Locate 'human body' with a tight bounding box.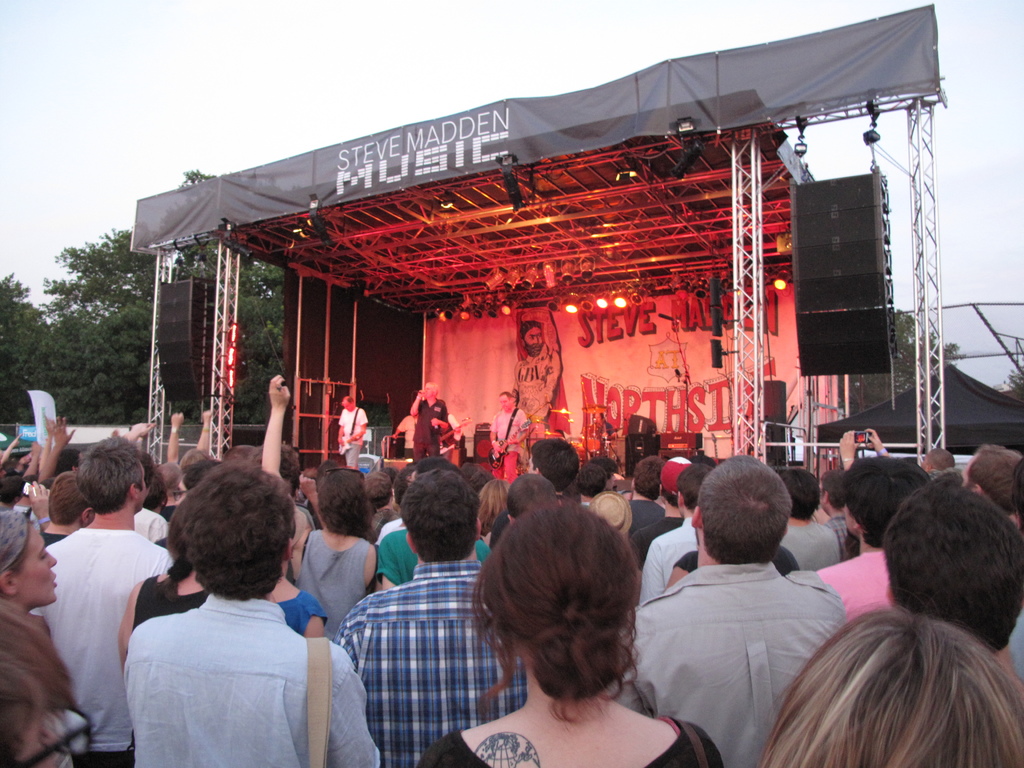
[left=512, top=324, right=563, bottom=446].
